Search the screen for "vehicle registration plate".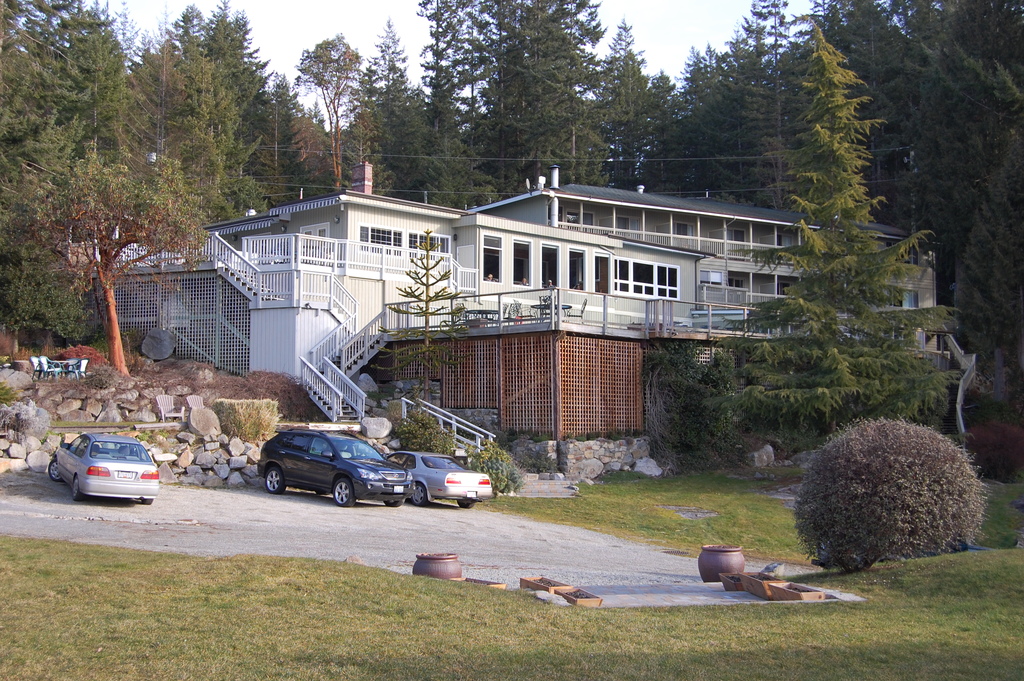
Found at l=118, t=473, r=133, b=476.
